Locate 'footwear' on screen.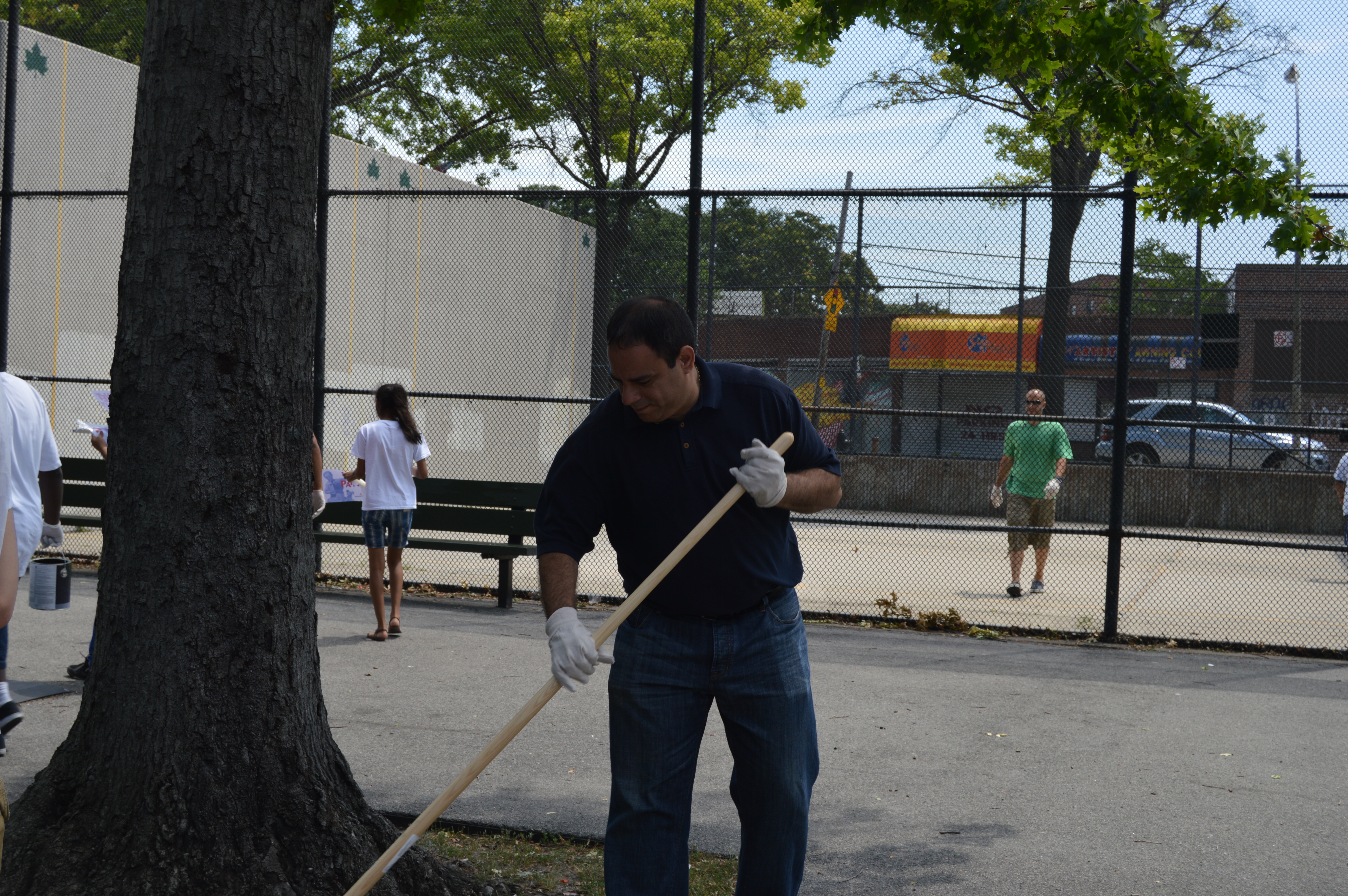
On screen at Rect(14, 146, 20, 153).
